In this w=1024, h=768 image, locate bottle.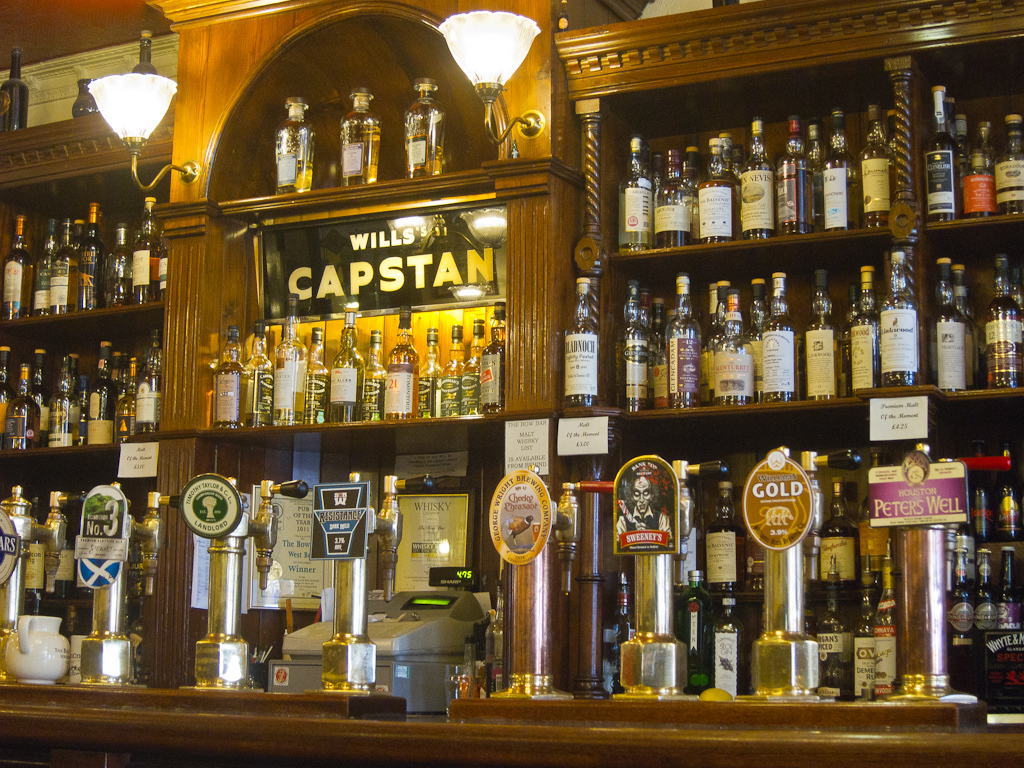
Bounding box: {"x1": 995, "y1": 541, "x2": 1023, "y2": 642}.
